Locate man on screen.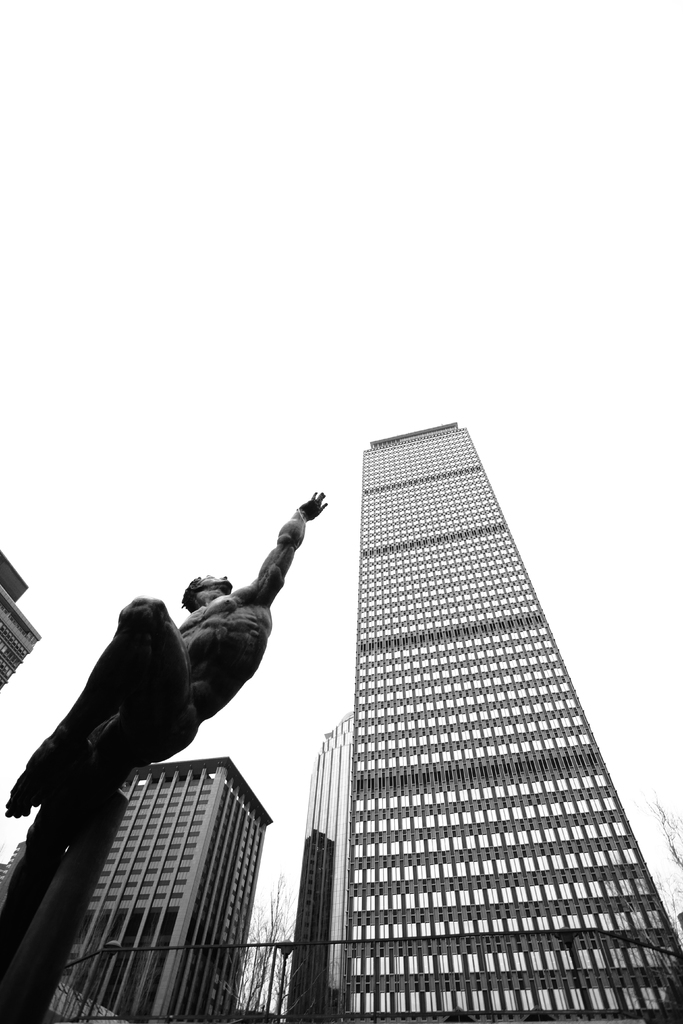
On screen at (left=5, top=490, right=326, bottom=831).
